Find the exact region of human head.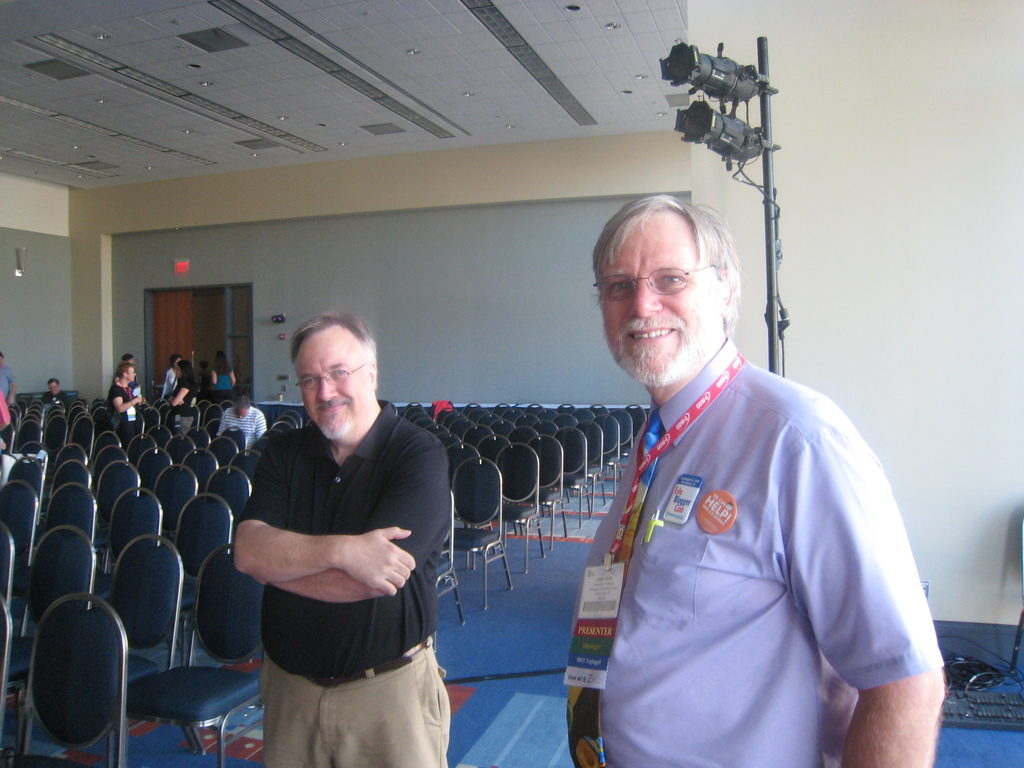
Exact region: 234:398:251:420.
